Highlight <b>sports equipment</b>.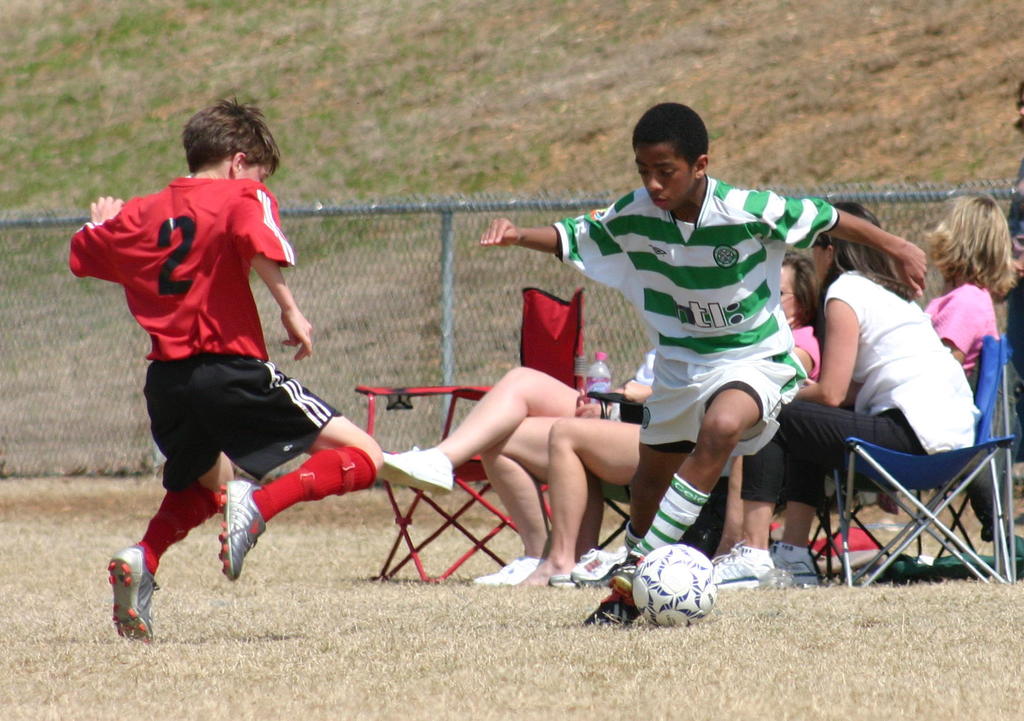
Highlighted region: (x1=551, y1=178, x2=834, y2=460).
